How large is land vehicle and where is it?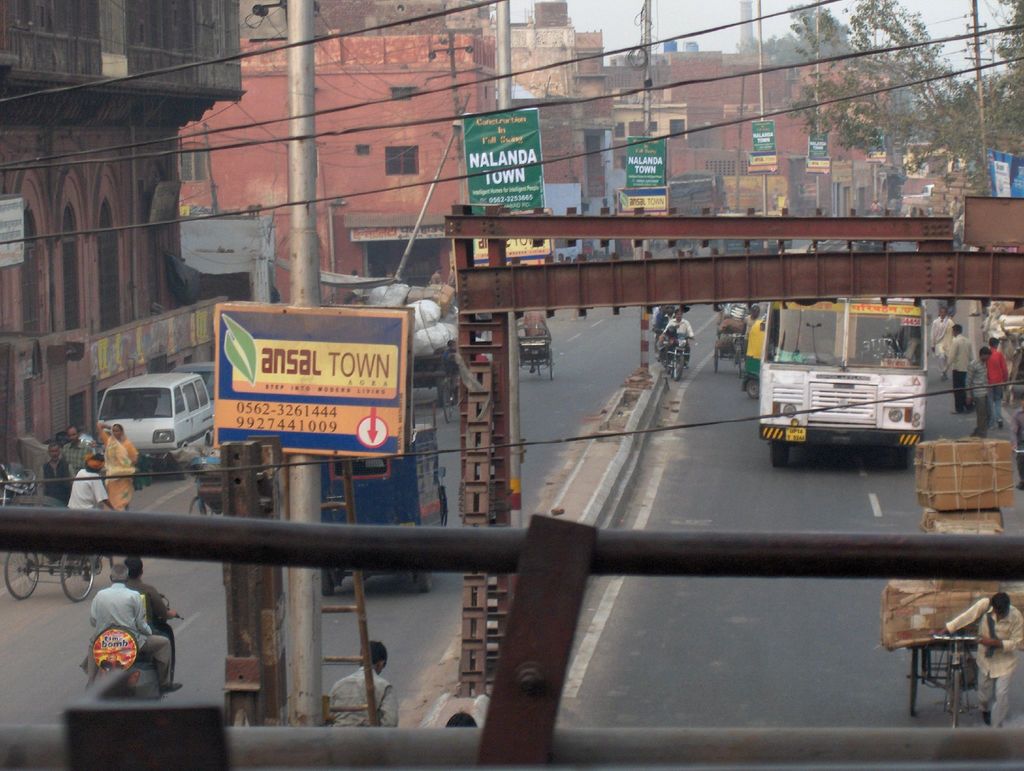
Bounding box: [left=662, top=333, right=695, bottom=382].
